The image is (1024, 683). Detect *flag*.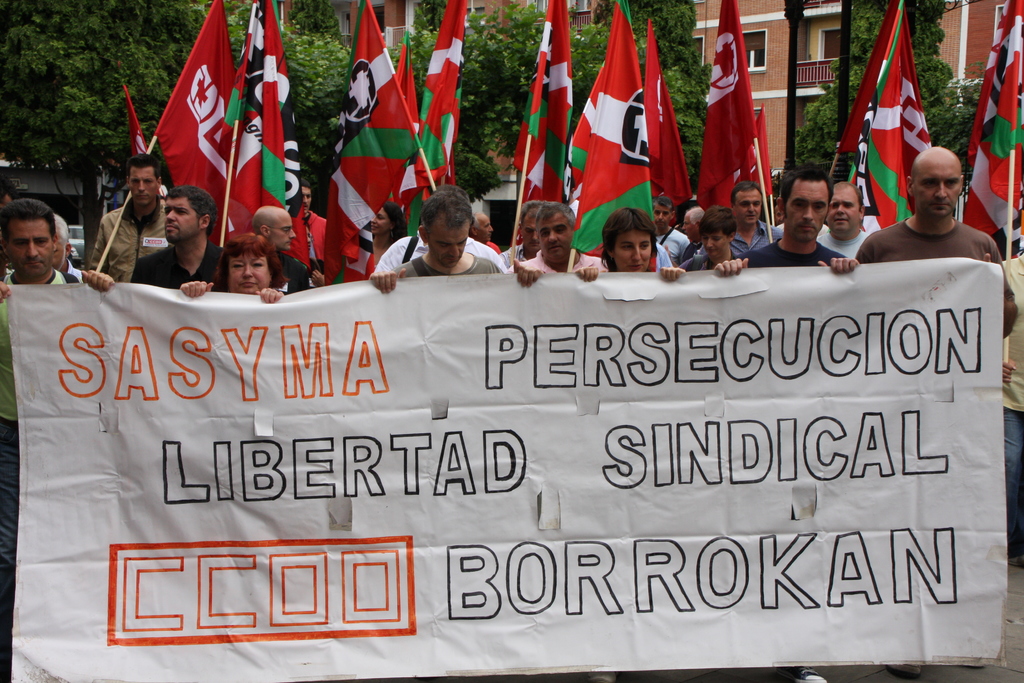
Detection: (left=125, top=84, right=148, bottom=159).
